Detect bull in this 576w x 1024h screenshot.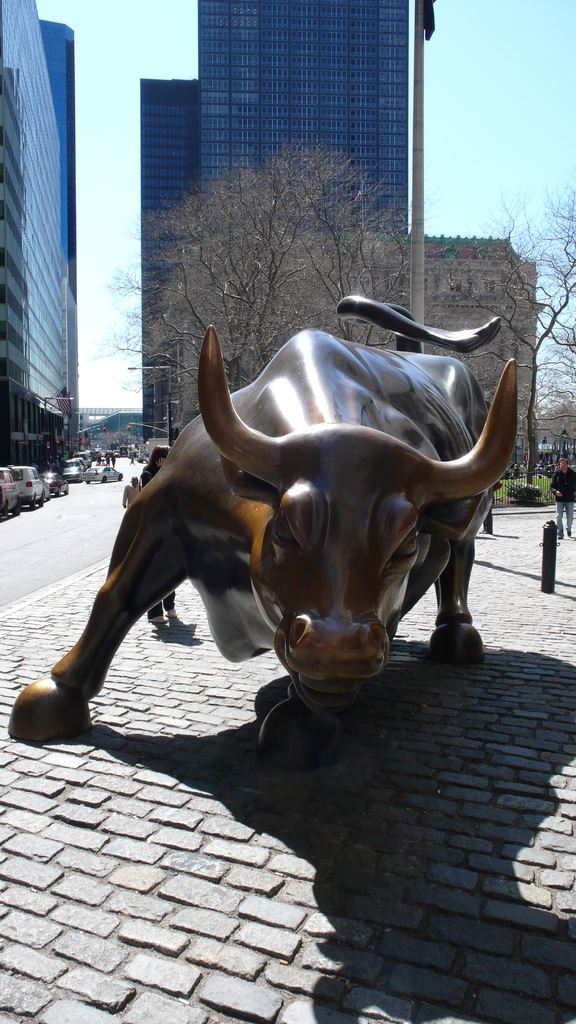
Detection: 5,291,522,744.
